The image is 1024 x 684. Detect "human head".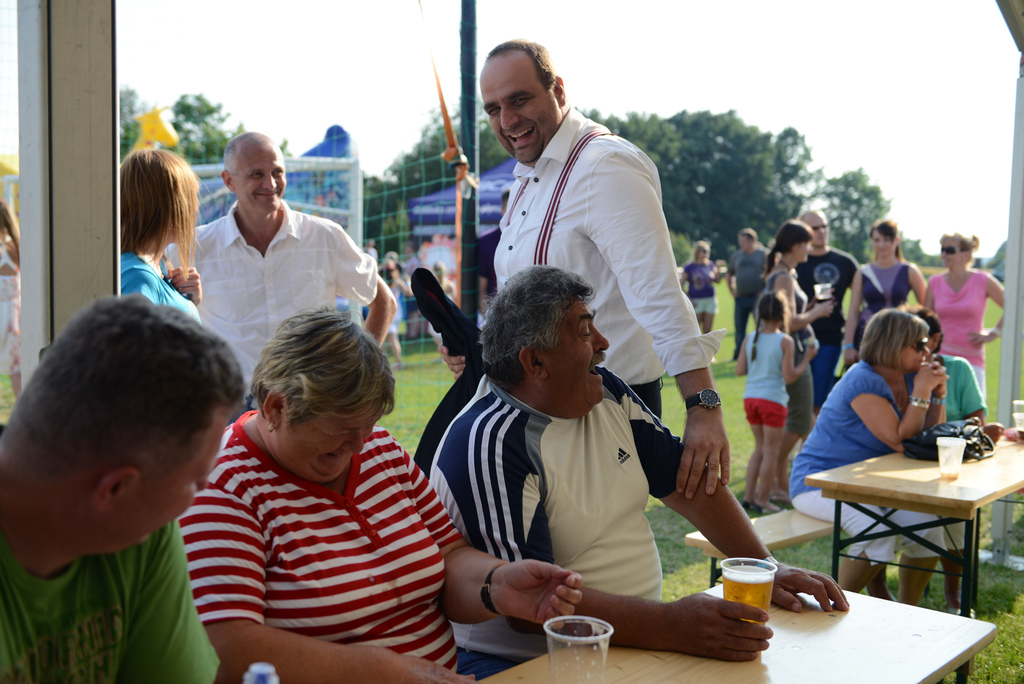
Detection: crop(861, 310, 927, 373).
